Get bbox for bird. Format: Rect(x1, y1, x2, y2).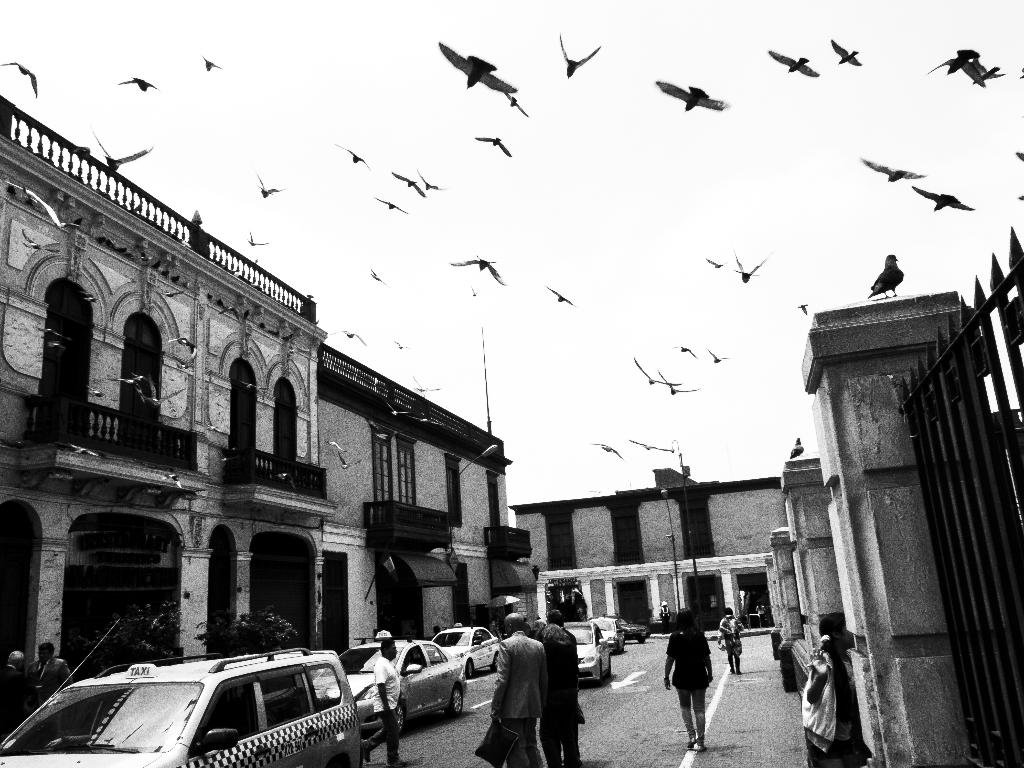
Rect(240, 223, 265, 246).
